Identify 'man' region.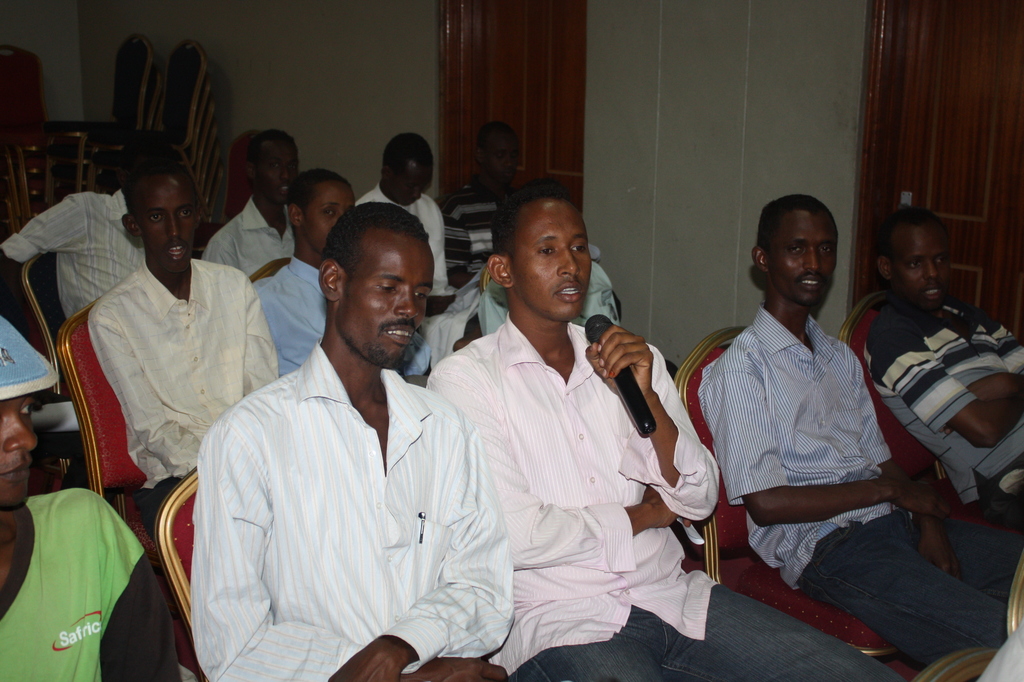
Region: select_region(84, 156, 278, 536).
